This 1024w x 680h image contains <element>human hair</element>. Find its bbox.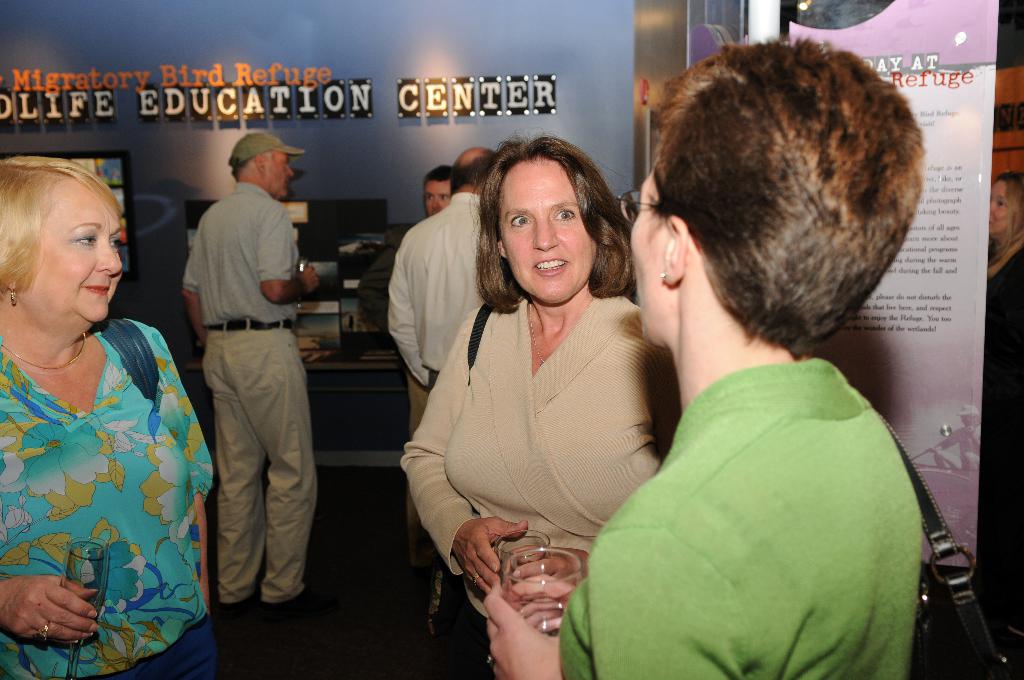
<box>0,154,127,294</box>.
